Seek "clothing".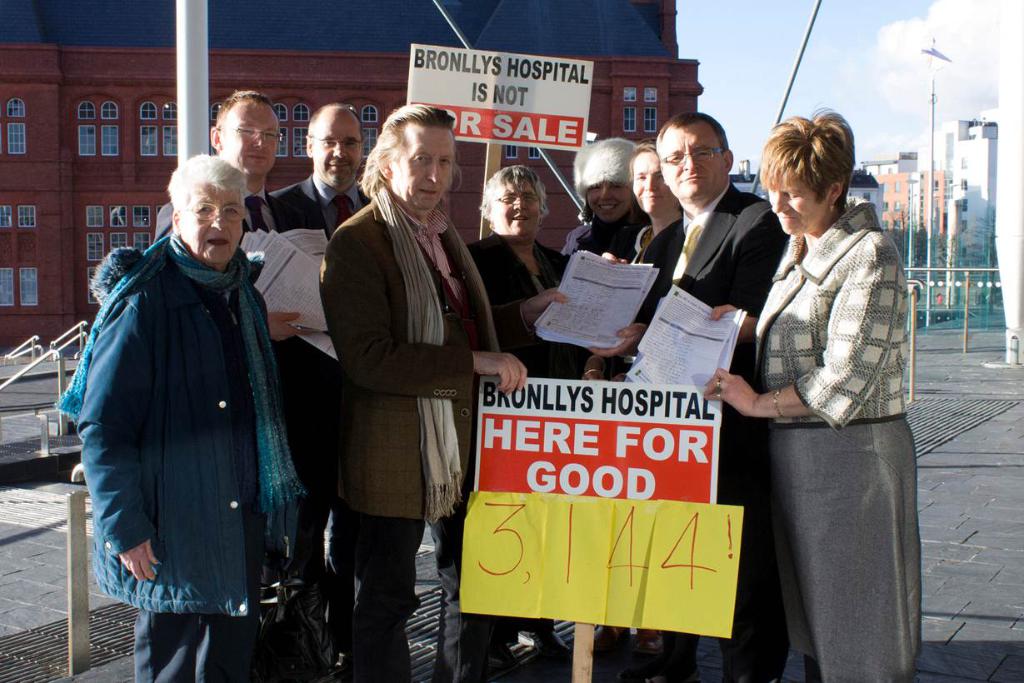
locate(555, 224, 643, 554).
